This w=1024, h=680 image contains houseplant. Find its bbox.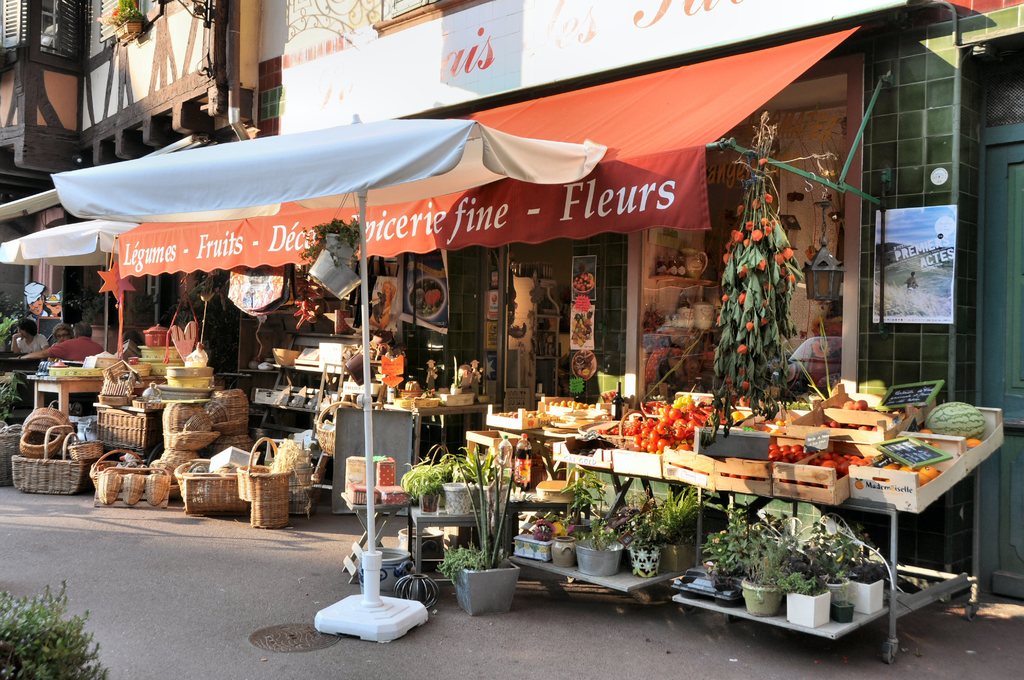
box(739, 537, 796, 611).
